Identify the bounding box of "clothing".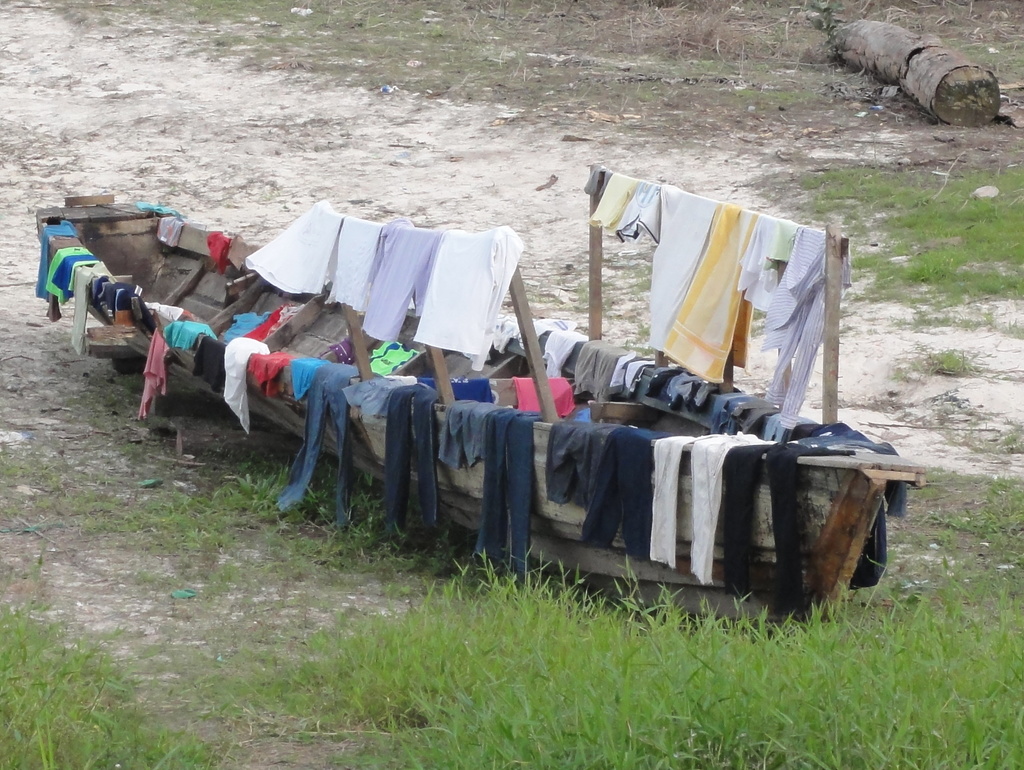
detection(618, 180, 661, 251).
